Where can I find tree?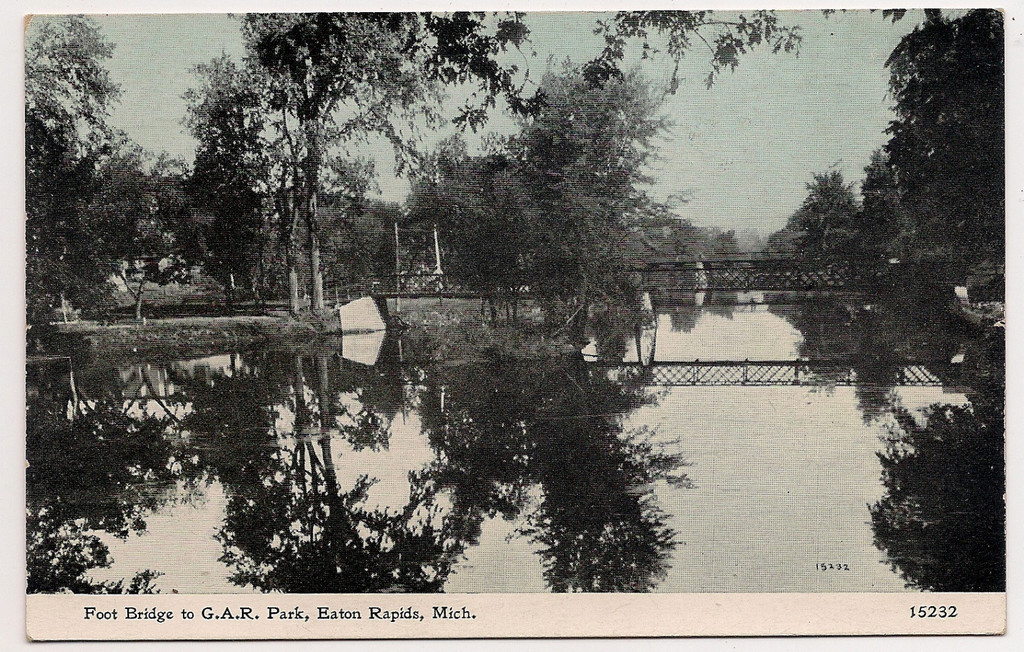
You can find it at 125, 152, 196, 316.
